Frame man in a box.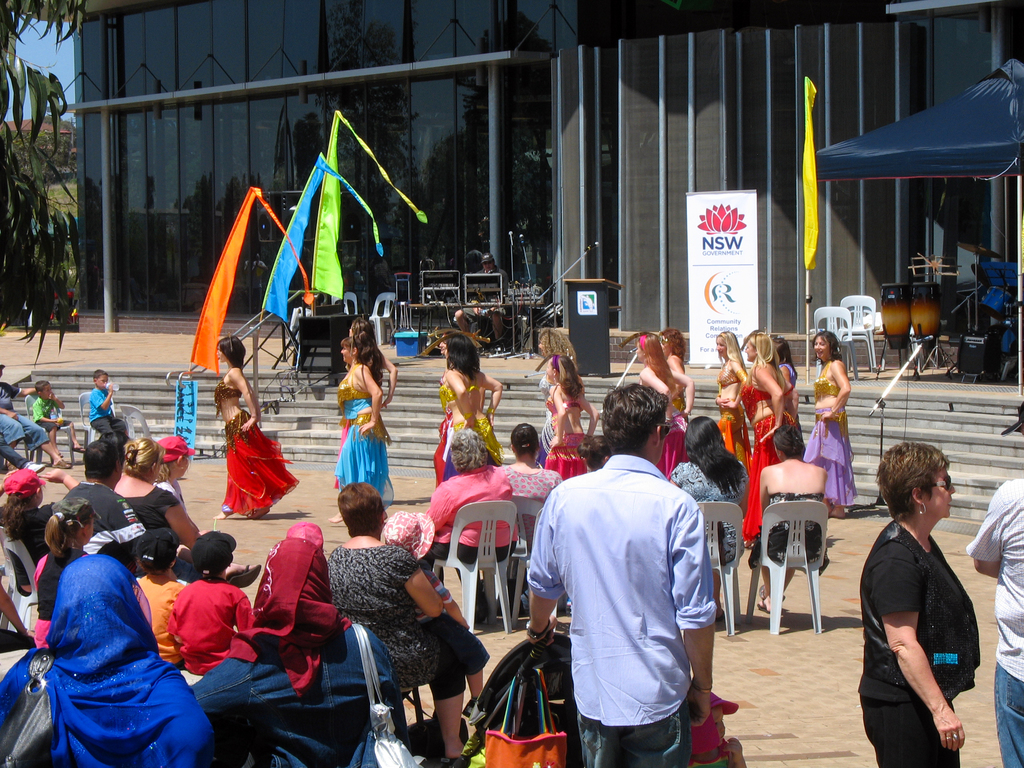
left=524, top=395, right=734, bottom=760.
